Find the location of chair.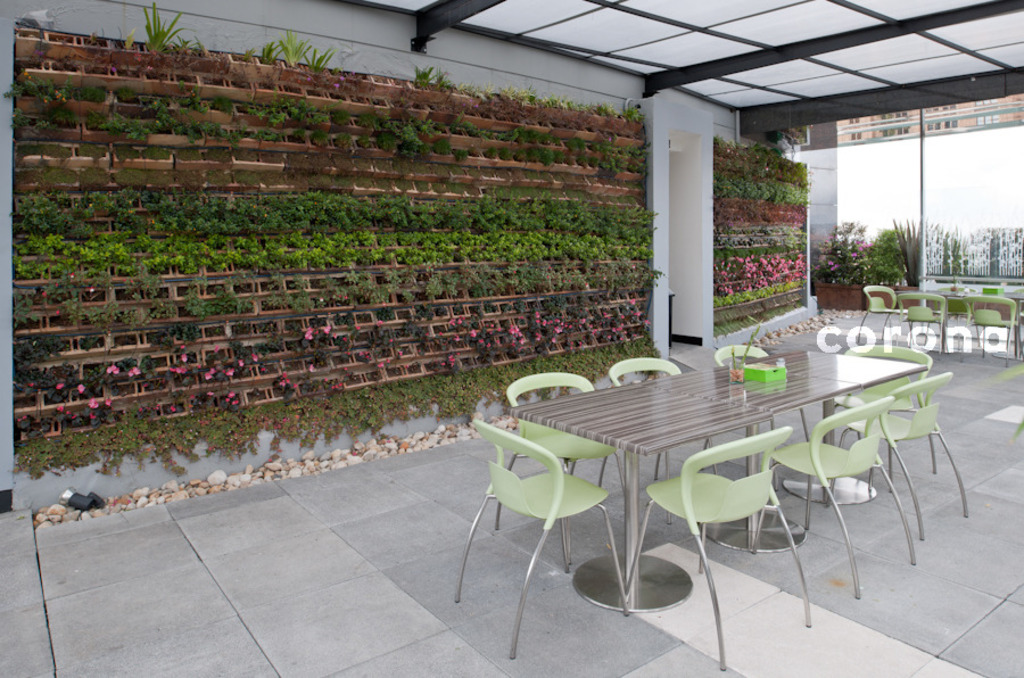
Location: (495, 371, 627, 563).
